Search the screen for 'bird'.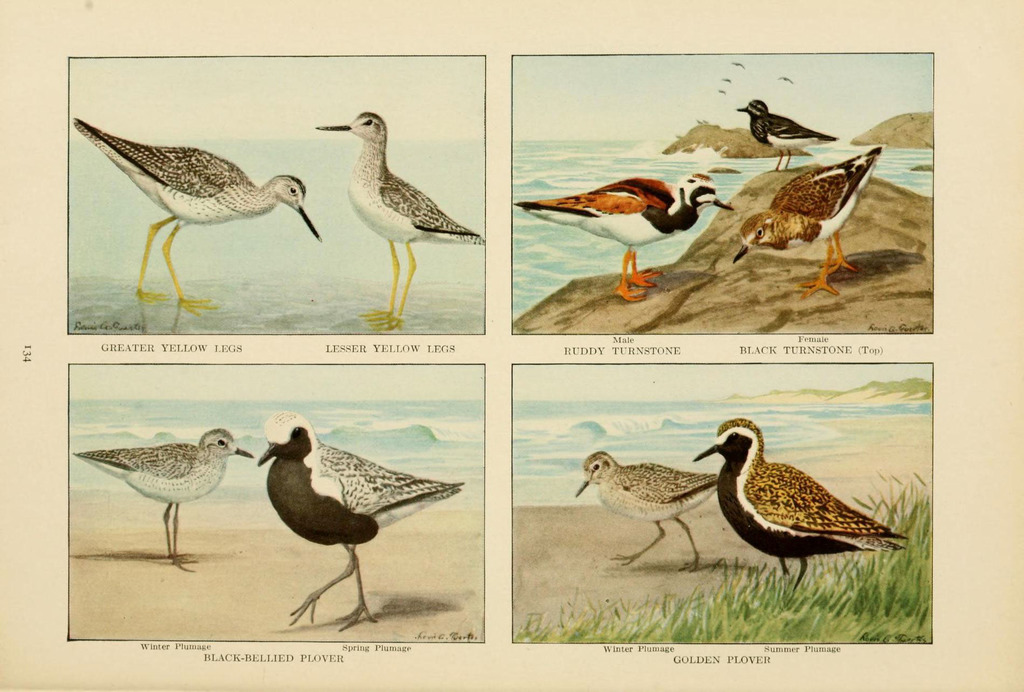
Found at l=691, t=414, r=904, b=593.
